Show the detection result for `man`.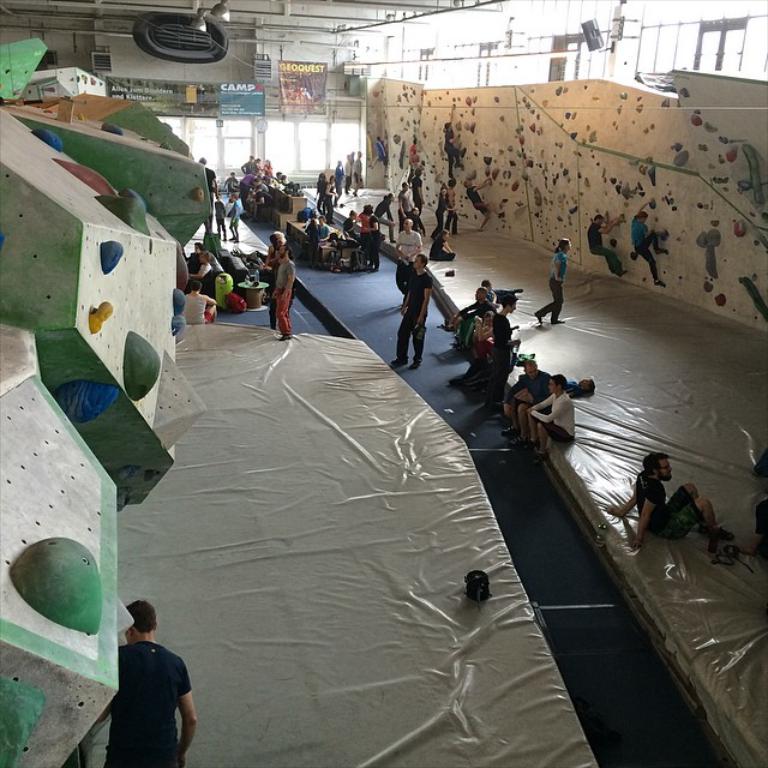
l=276, t=247, r=294, b=340.
